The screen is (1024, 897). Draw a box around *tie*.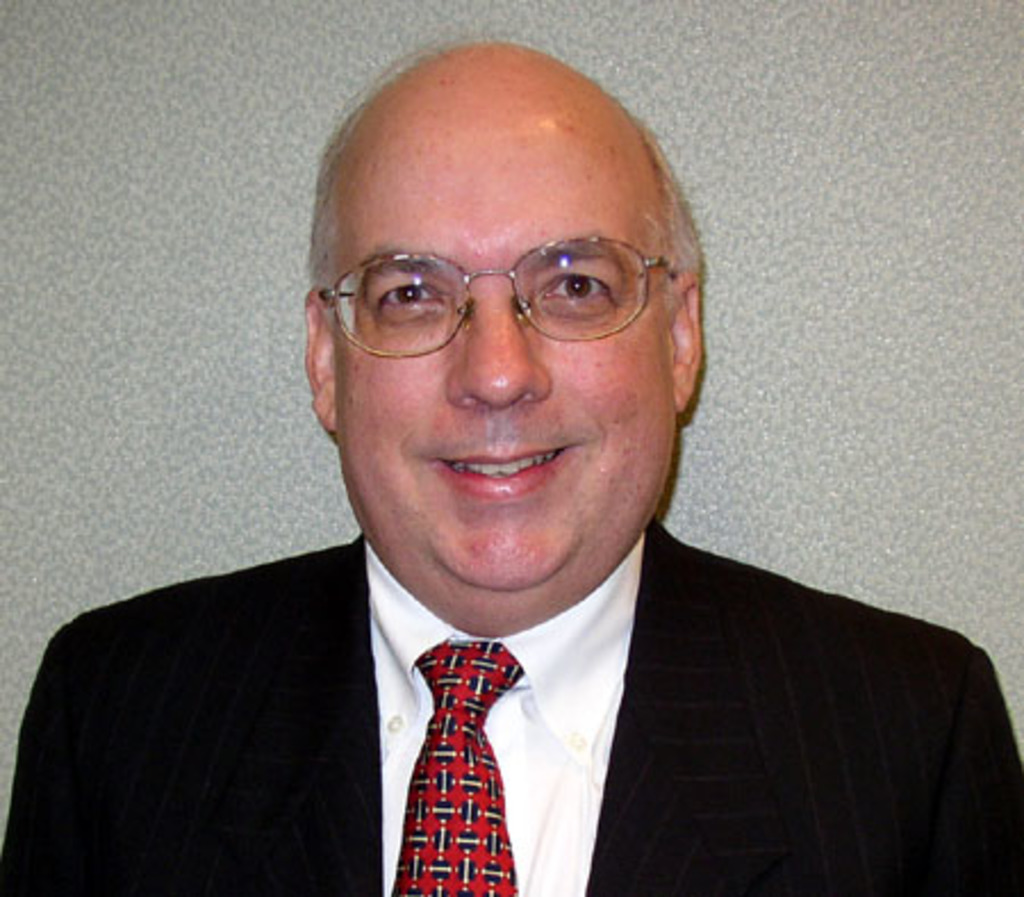
<box>389,644,523,895</box>.
